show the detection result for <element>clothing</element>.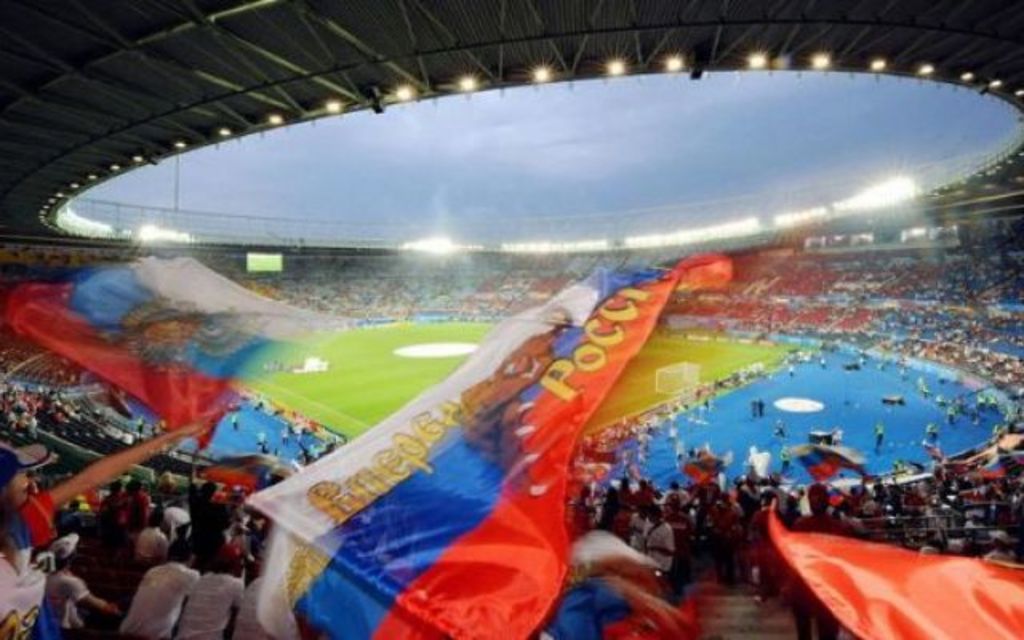
99:488:128:530.
